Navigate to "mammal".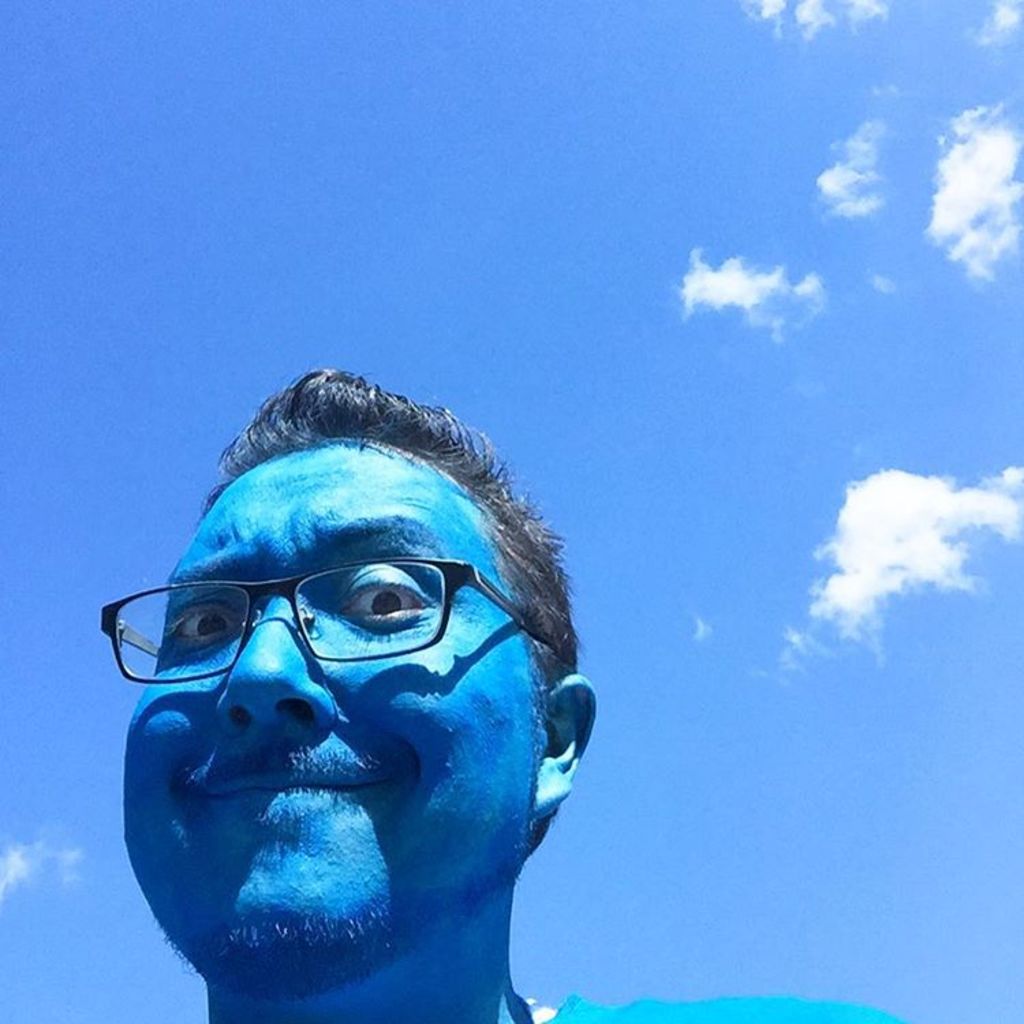
Navigation target: box=[108, 347, 591, 1023].
